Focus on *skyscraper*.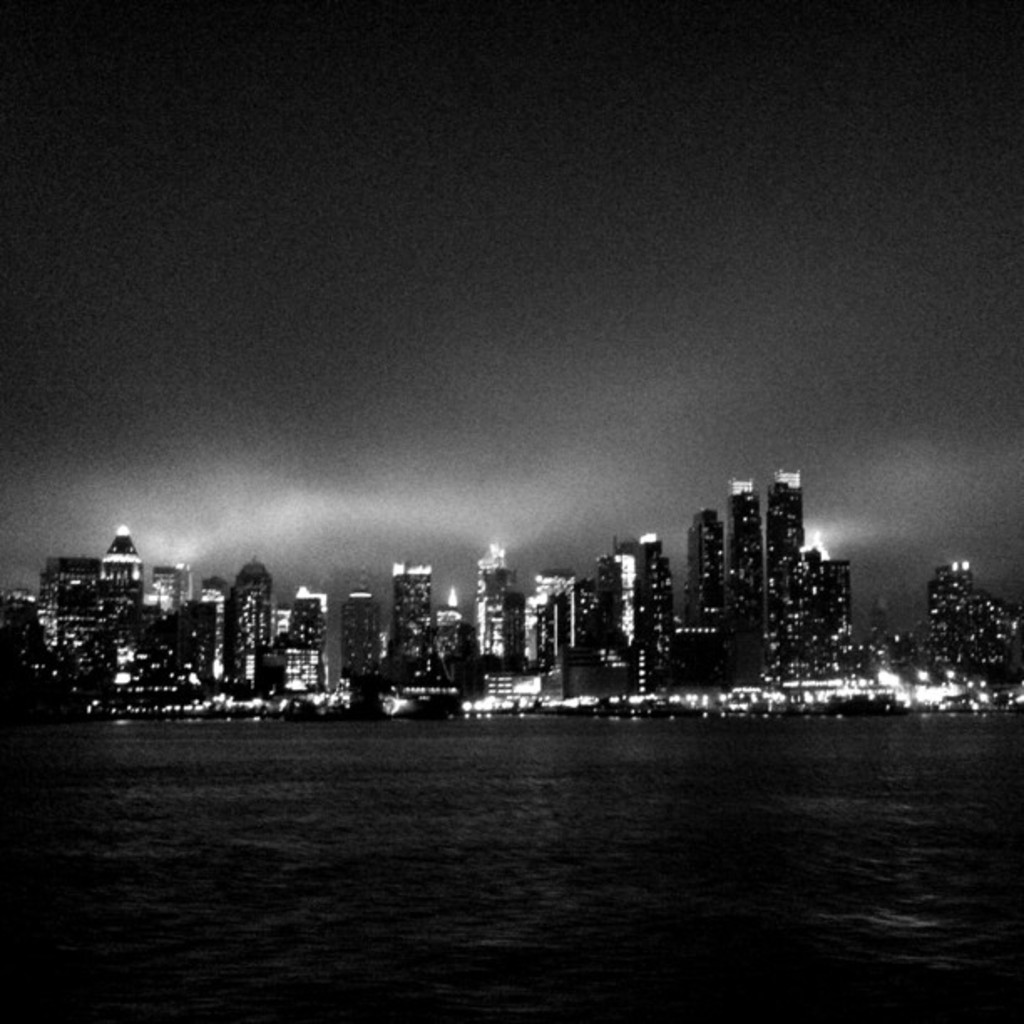
Focused at 689 462 837 688.
